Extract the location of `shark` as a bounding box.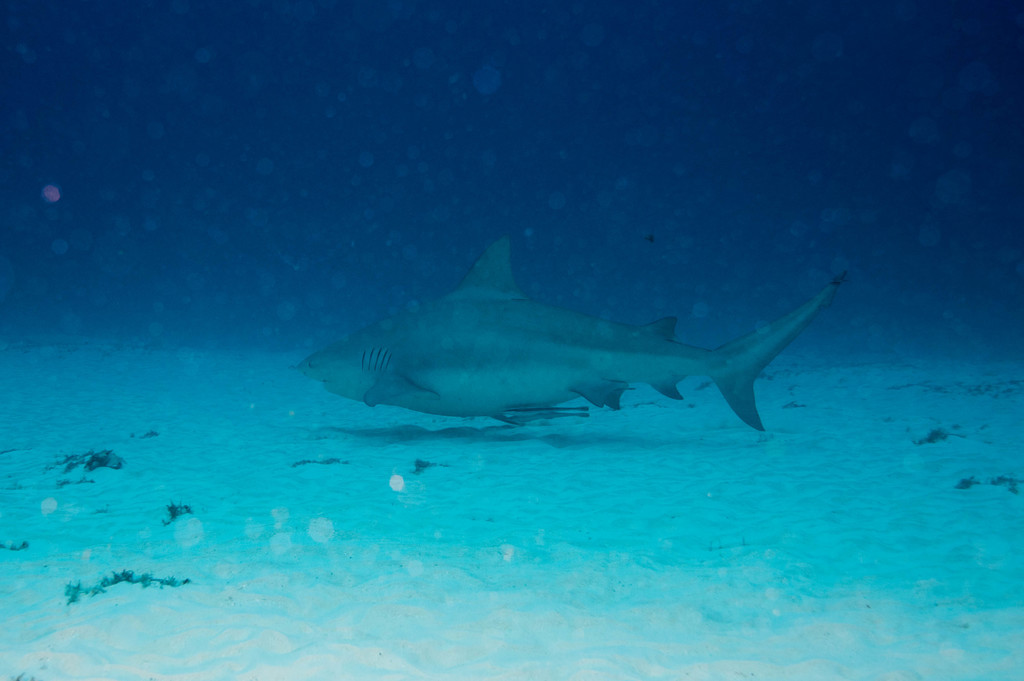
<bbox>299, 238, 846, 429</bbox>.
